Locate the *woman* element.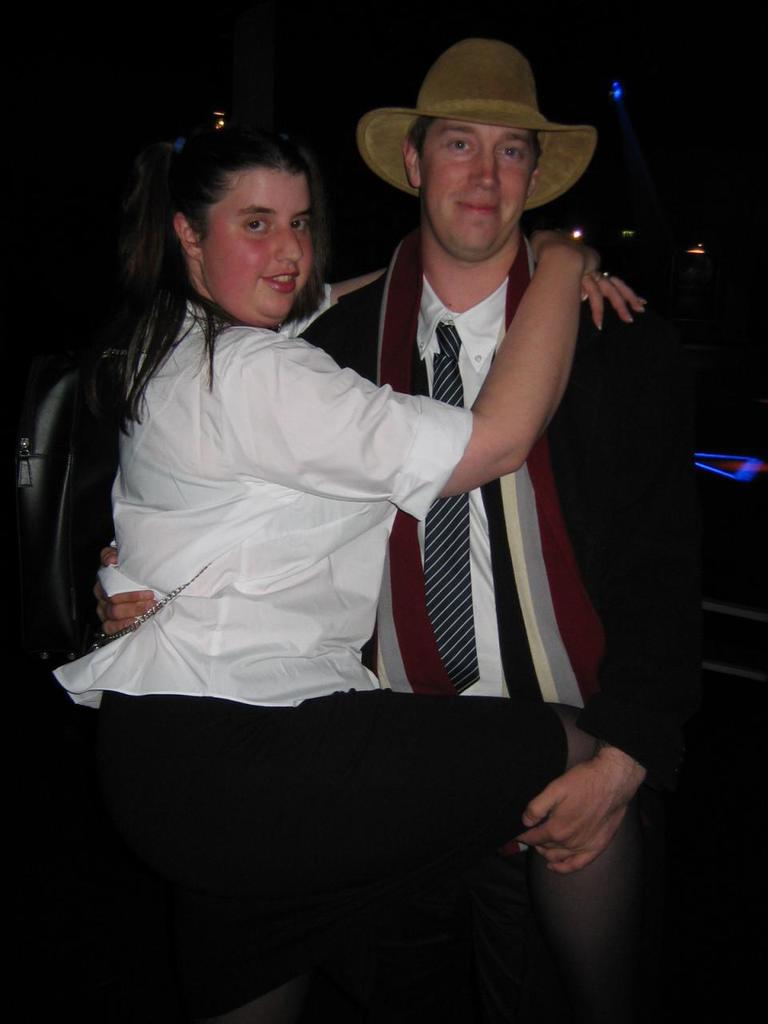
Element bbox: [58,116,645,1023].
